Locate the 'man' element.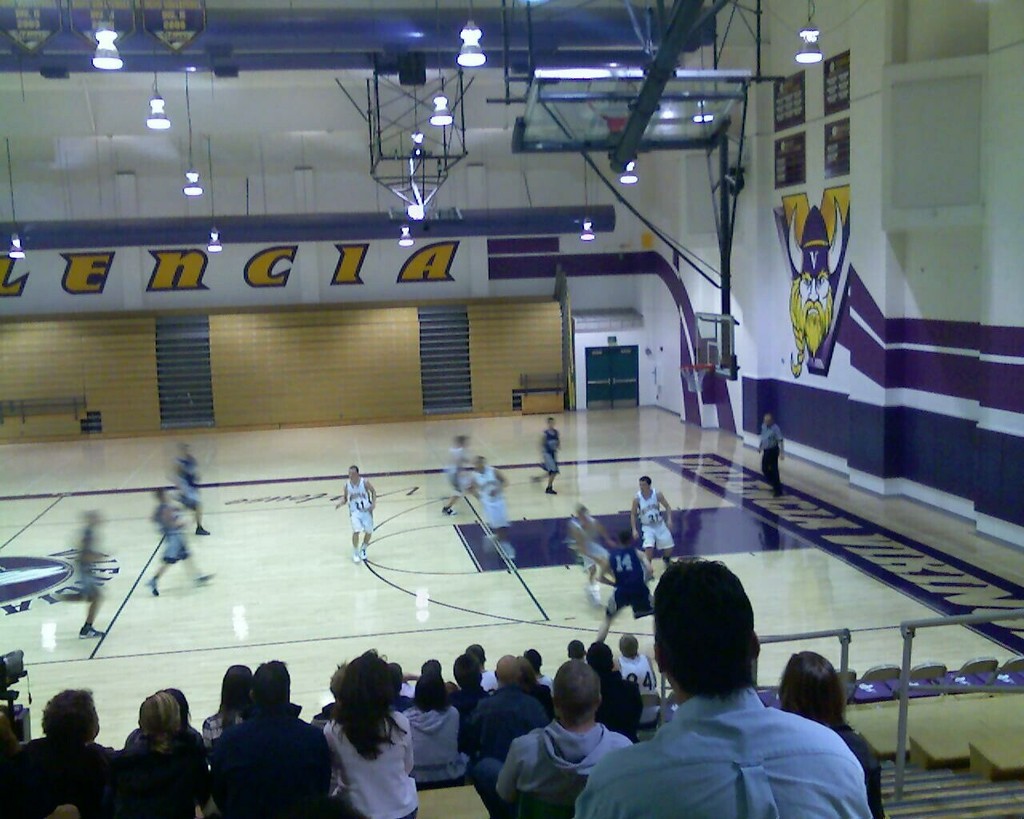
Element bbox: 337 461 381 561.
